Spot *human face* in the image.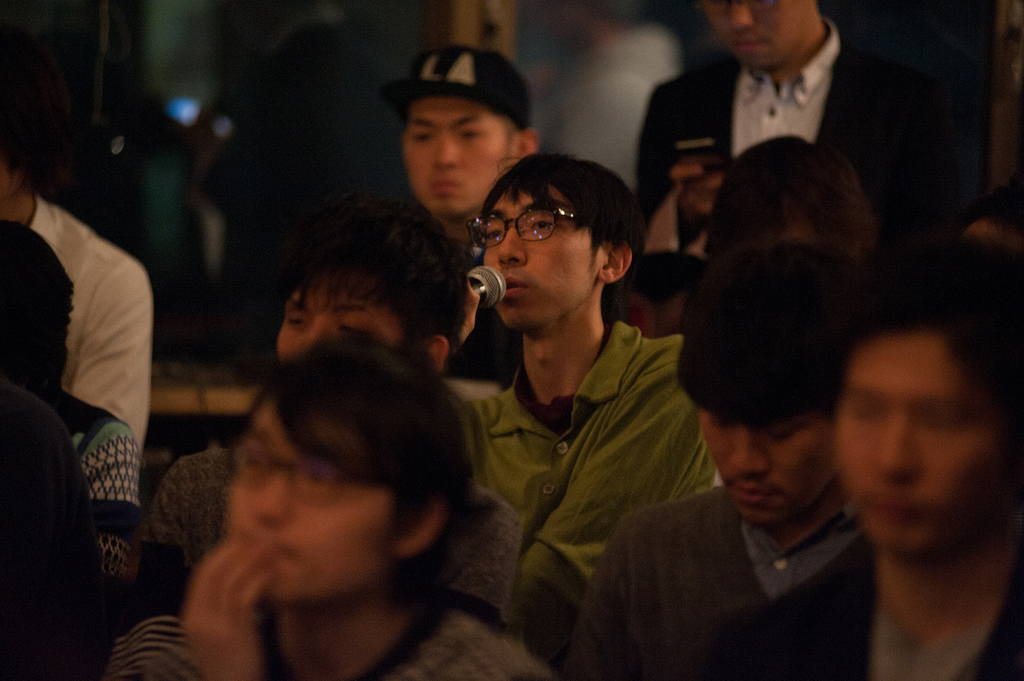
*human face* found at rect(225, 397, 393, 606).
